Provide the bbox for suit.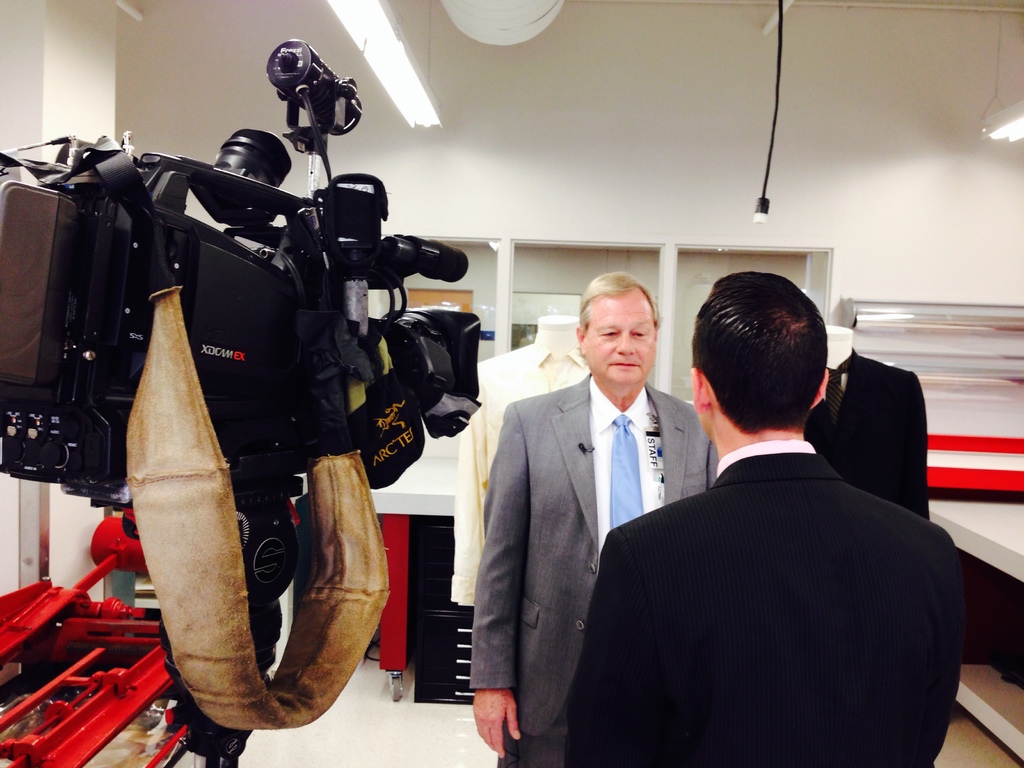
<box>484,266,700,767</box>.
